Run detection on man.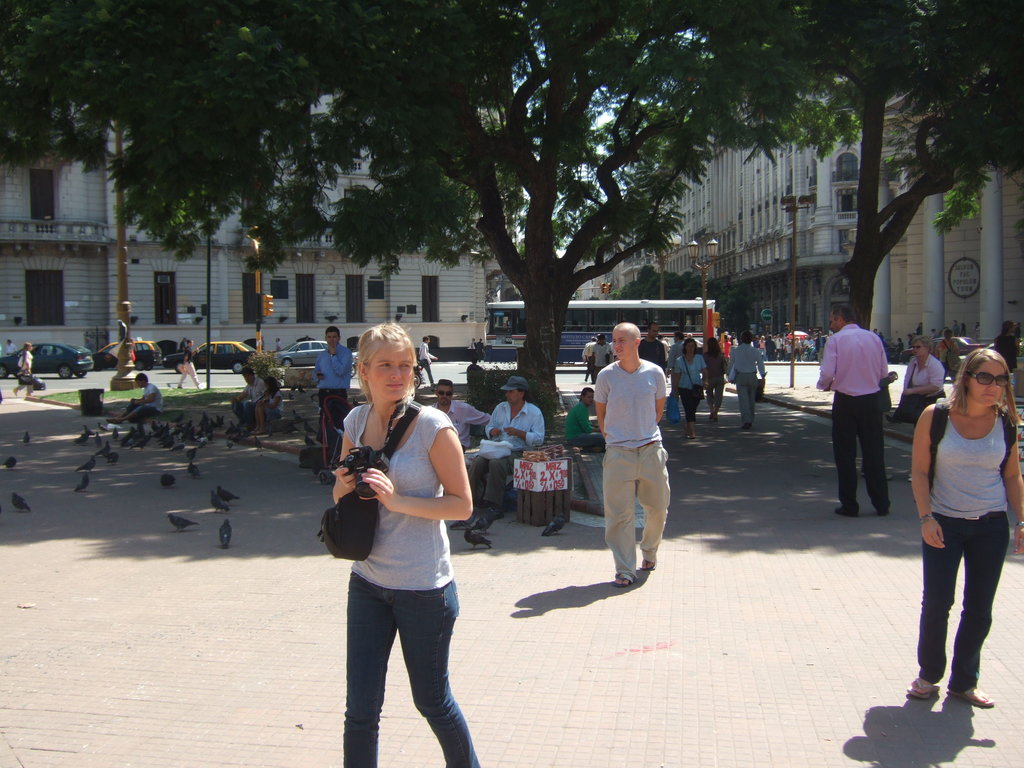
Result: (x1=431, y1=375, x2=491, y2=447).
